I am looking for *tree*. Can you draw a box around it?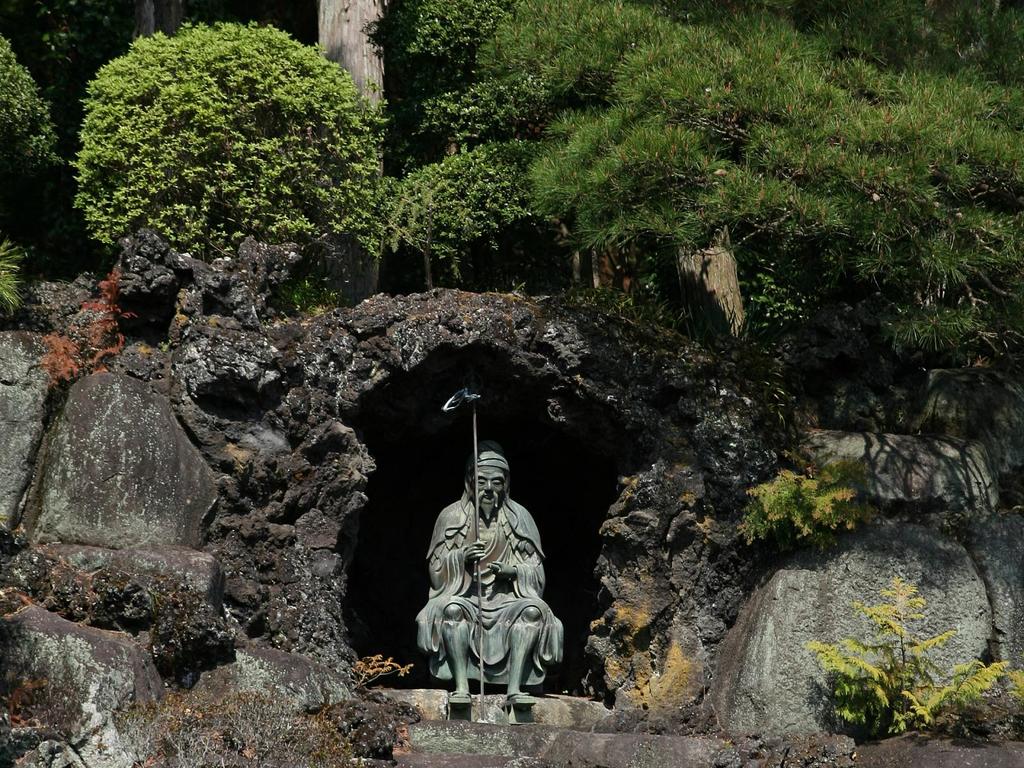
Sure, the bounding box is 477, 0, 1023, 356.
